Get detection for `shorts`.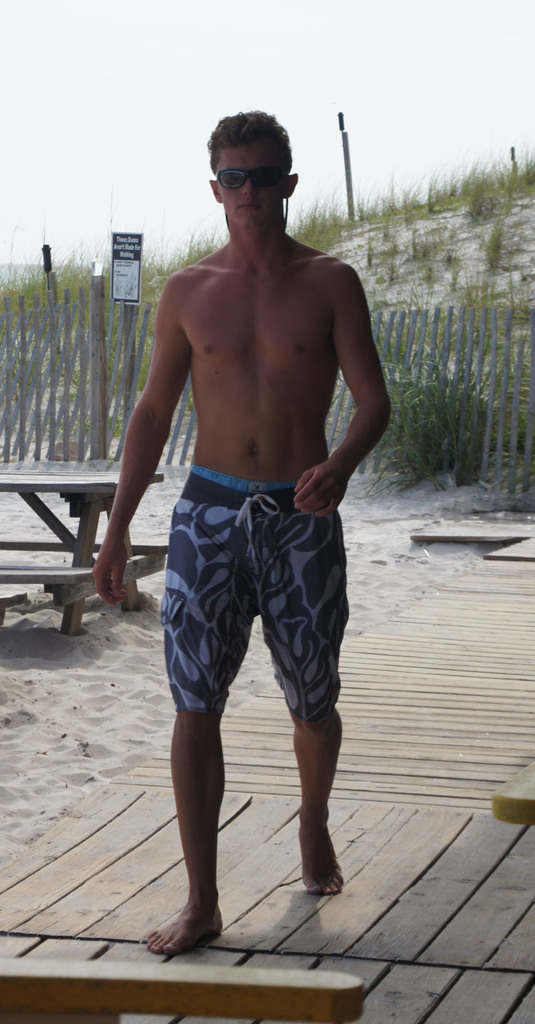
Detection: Rect(161, 462, 349, 722).
